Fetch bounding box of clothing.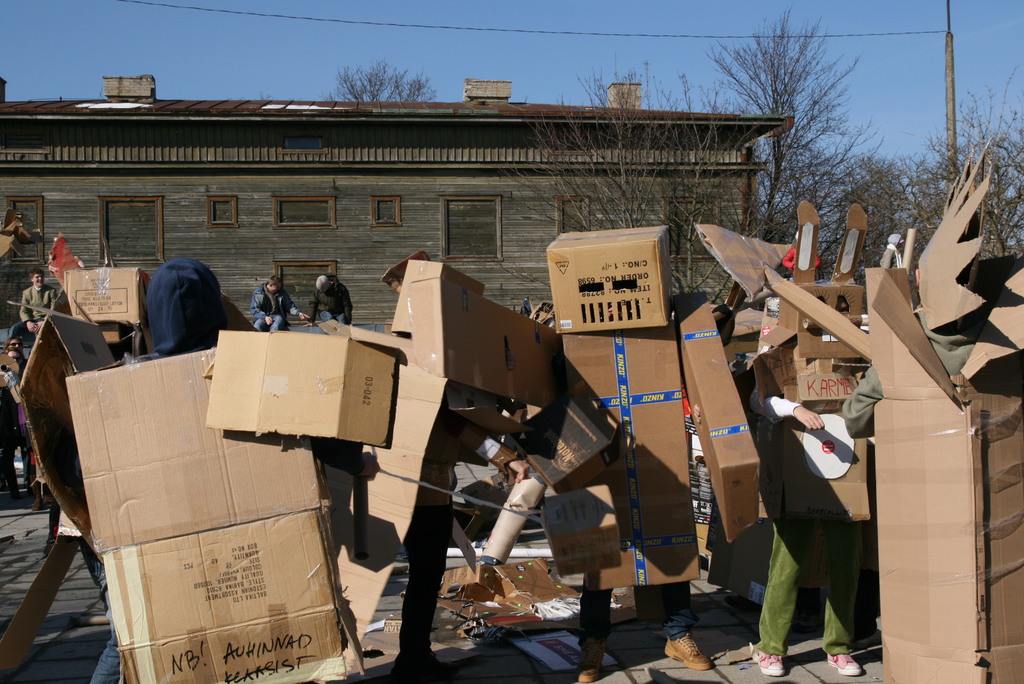
Bbox: crop(840, 310, 979, 436).
